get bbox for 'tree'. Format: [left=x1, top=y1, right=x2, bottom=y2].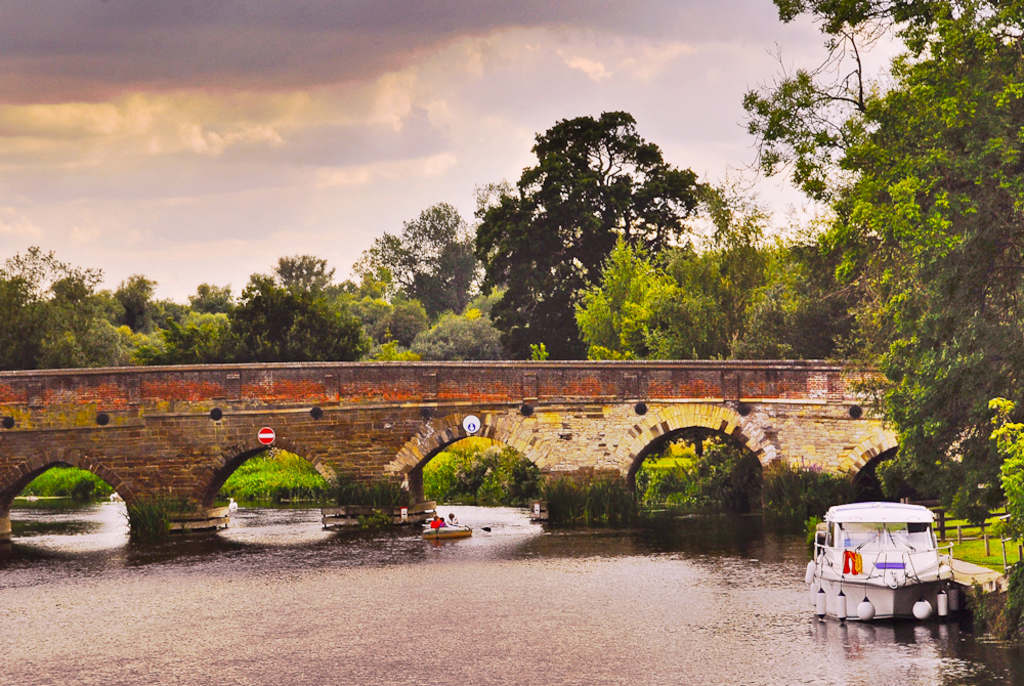
[left=115, top=268, right=167, bottom=344].
